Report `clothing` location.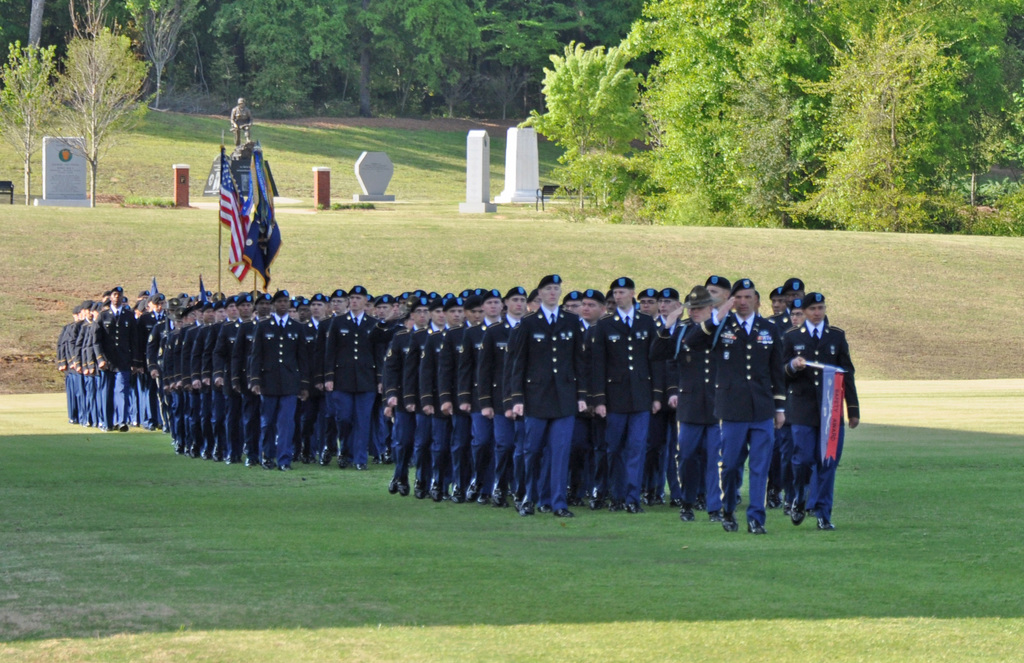
Report: bbox(773, 275, 853, 527).
